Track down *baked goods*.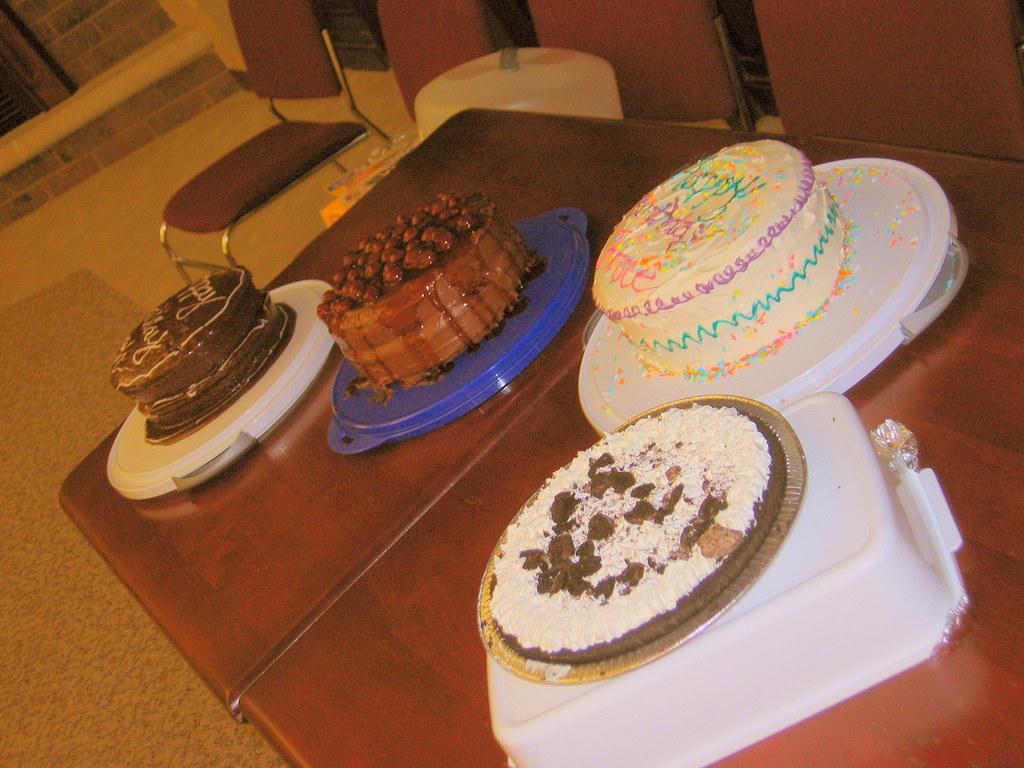
Tracked to <box>489,399,784,673</box>.
